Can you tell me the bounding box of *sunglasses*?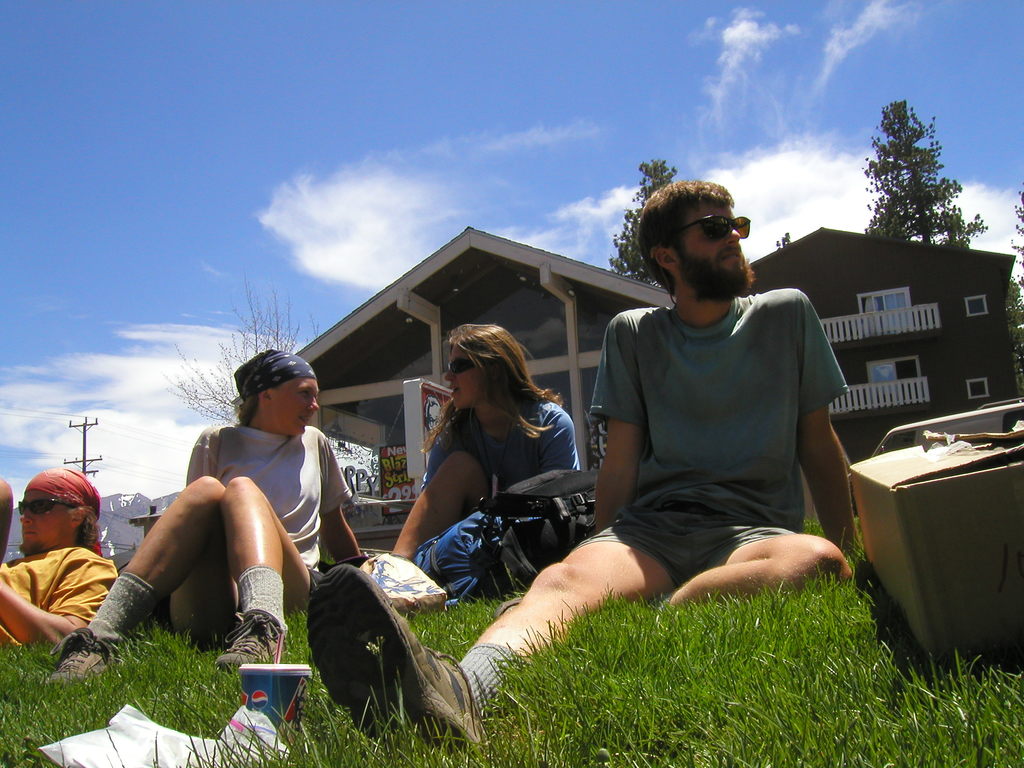
19, 499, 77, 516.
